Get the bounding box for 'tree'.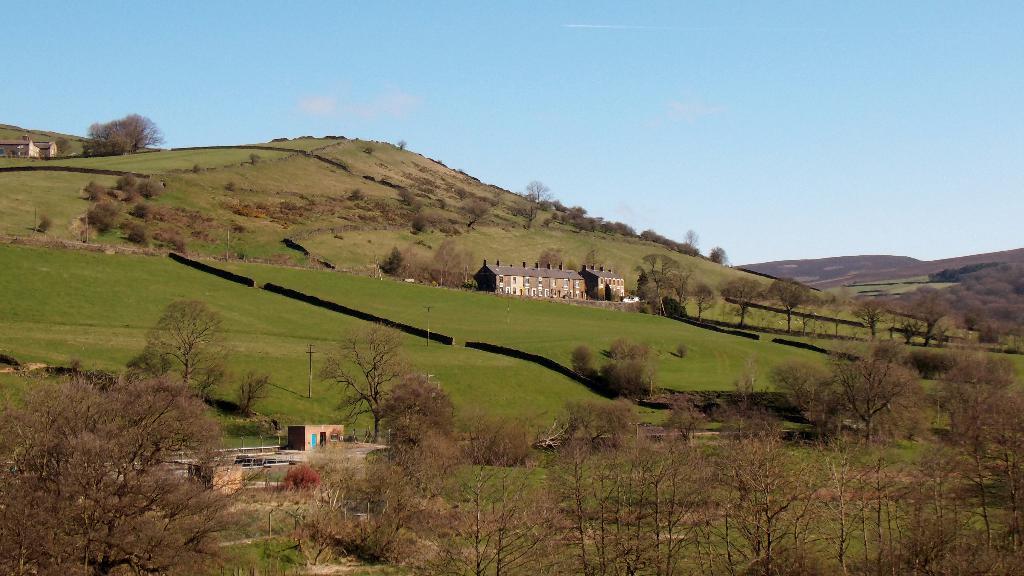
bbox=(853, 296, 884, 338).
